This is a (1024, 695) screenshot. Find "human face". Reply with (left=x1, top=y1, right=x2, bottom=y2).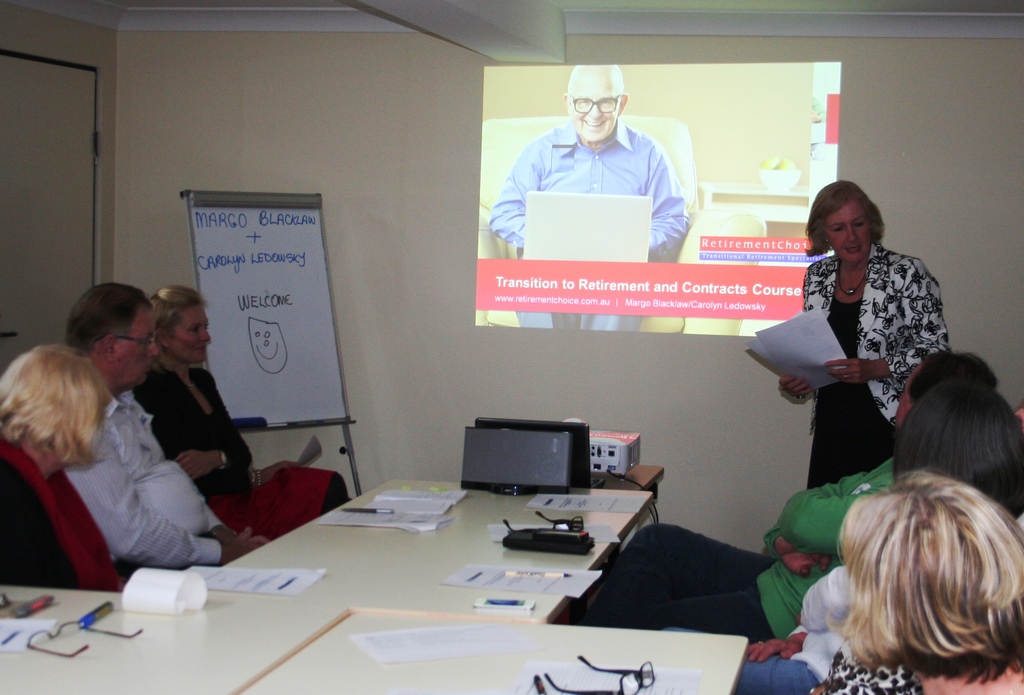
(left=568, top=69, right=619, bottom=138).
